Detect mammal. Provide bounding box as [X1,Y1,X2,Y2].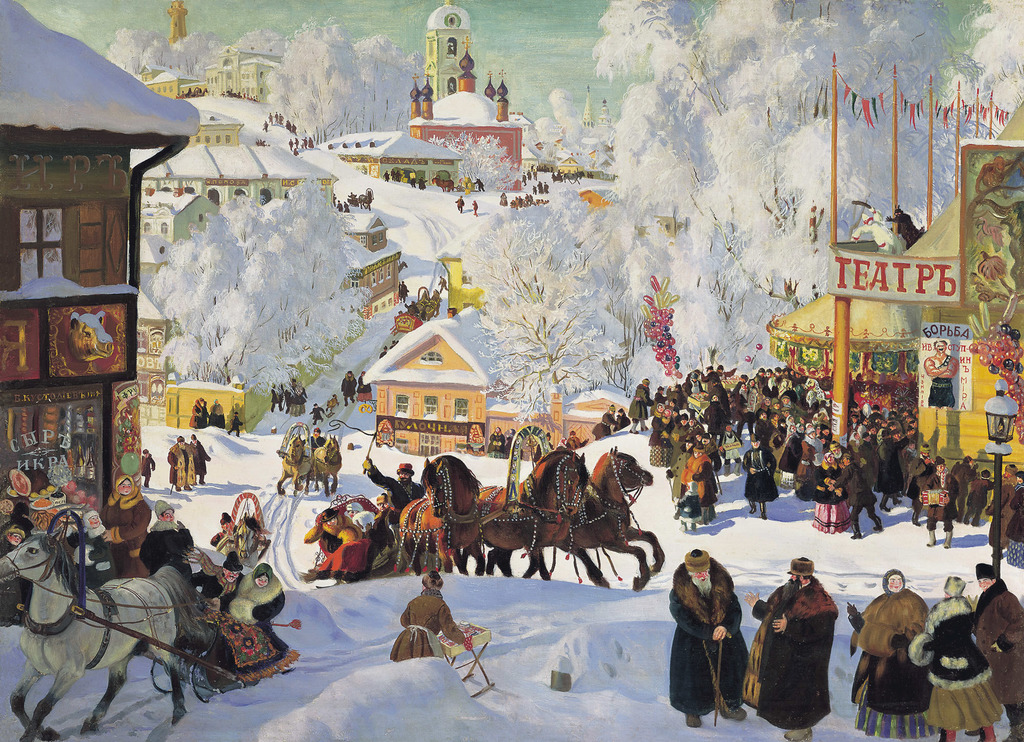
[189,434,210,483].
